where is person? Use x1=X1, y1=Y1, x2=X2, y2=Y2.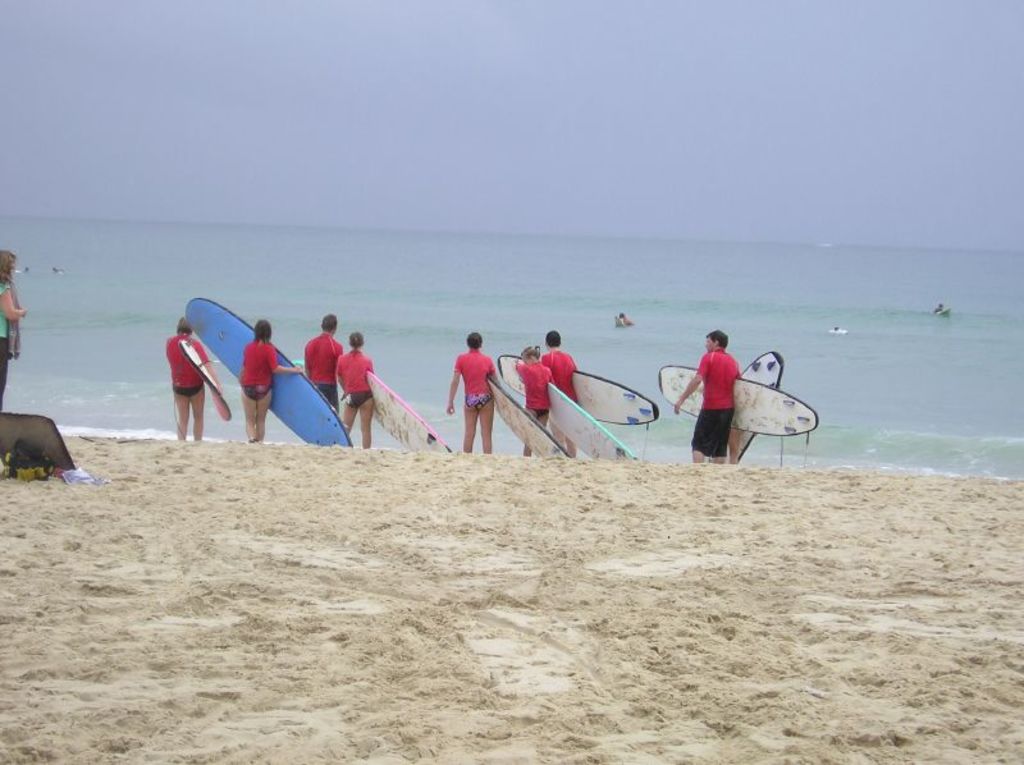
x1=672, y1=330, x2=740, y2=463.
